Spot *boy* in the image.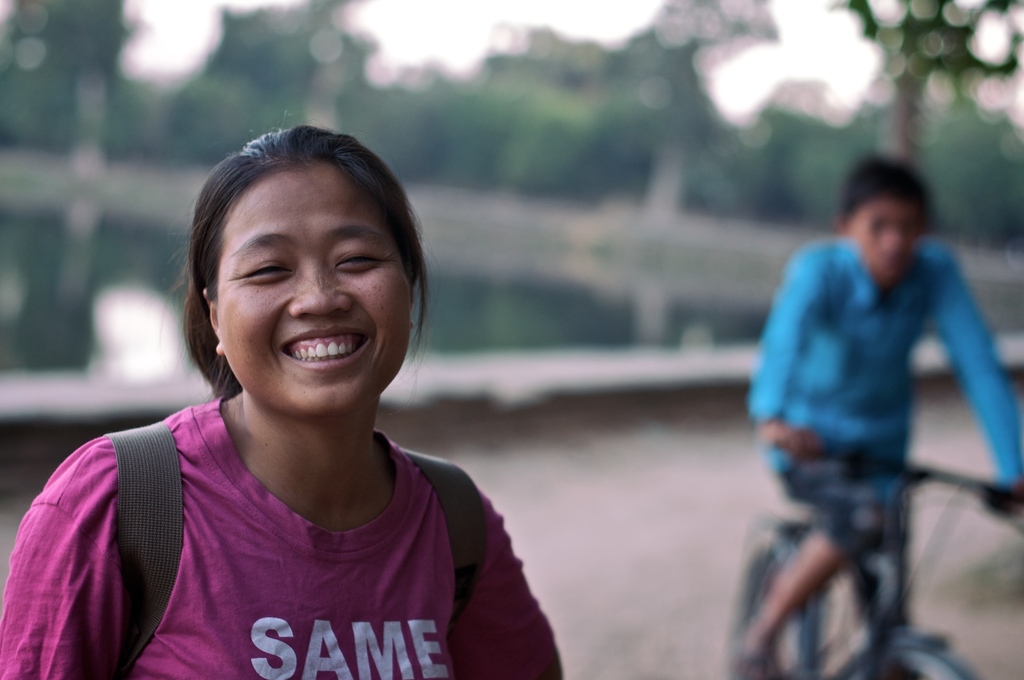
*boy* found at [left=745, top=150, right=1023, bottom=676].
